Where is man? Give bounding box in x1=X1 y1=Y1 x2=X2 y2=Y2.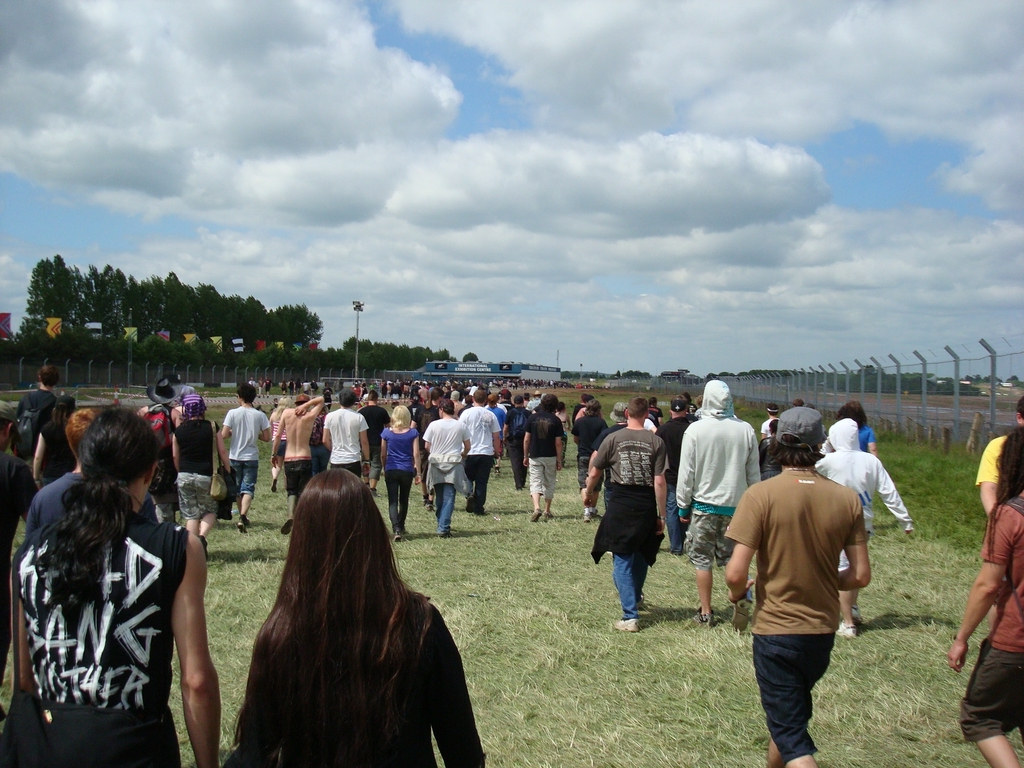
x1=0 y1=406 x2=221 y2=767.
